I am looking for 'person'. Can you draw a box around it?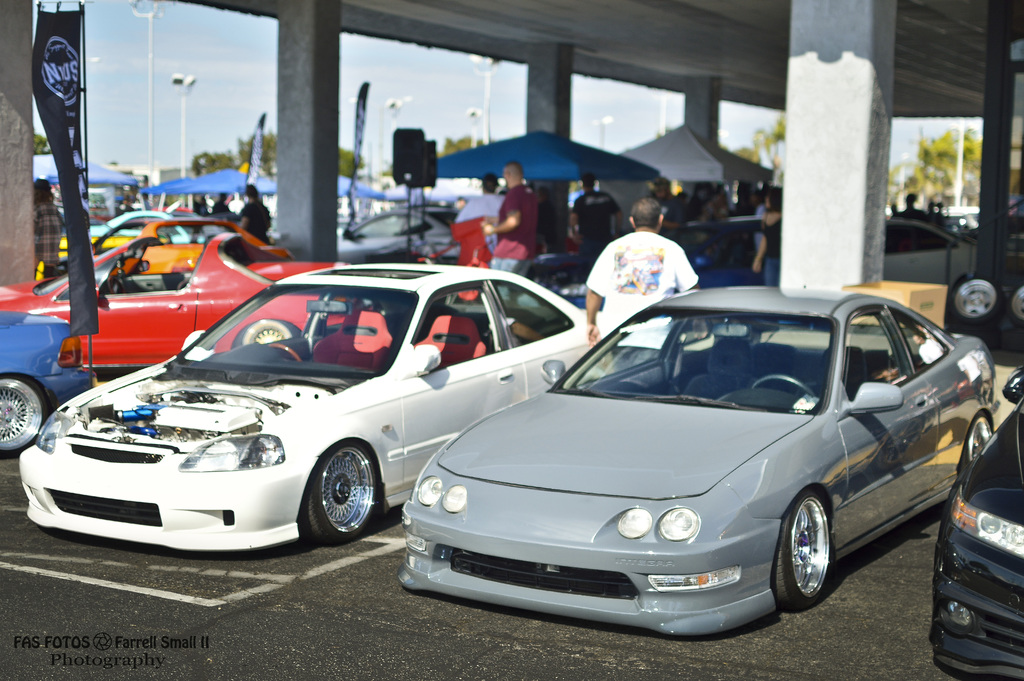
Sure, the bounding box is box(452, 172, 509, 265).
